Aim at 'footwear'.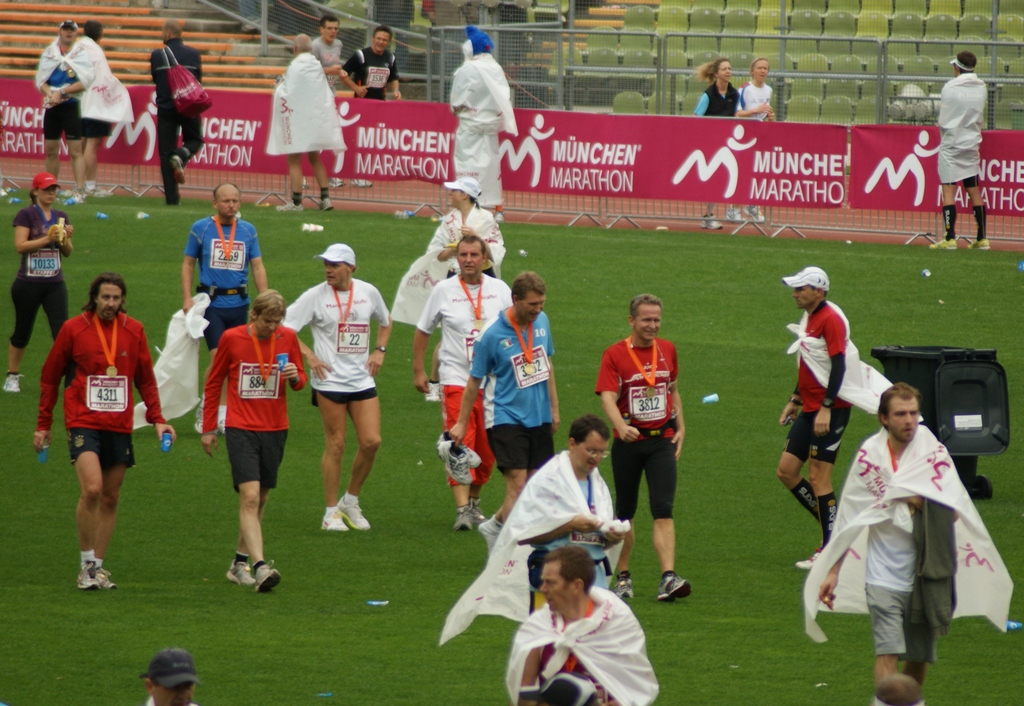
Aimed at bbox=(253, 563, 282, 595).
